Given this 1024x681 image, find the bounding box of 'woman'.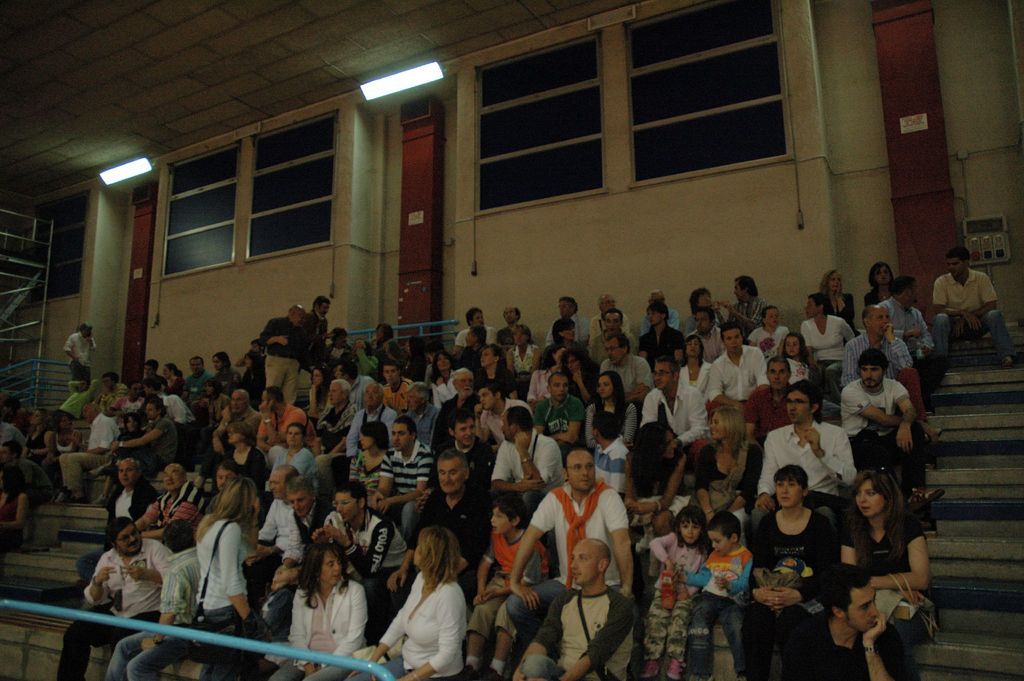
BBox(799, 293, 856, 405).
